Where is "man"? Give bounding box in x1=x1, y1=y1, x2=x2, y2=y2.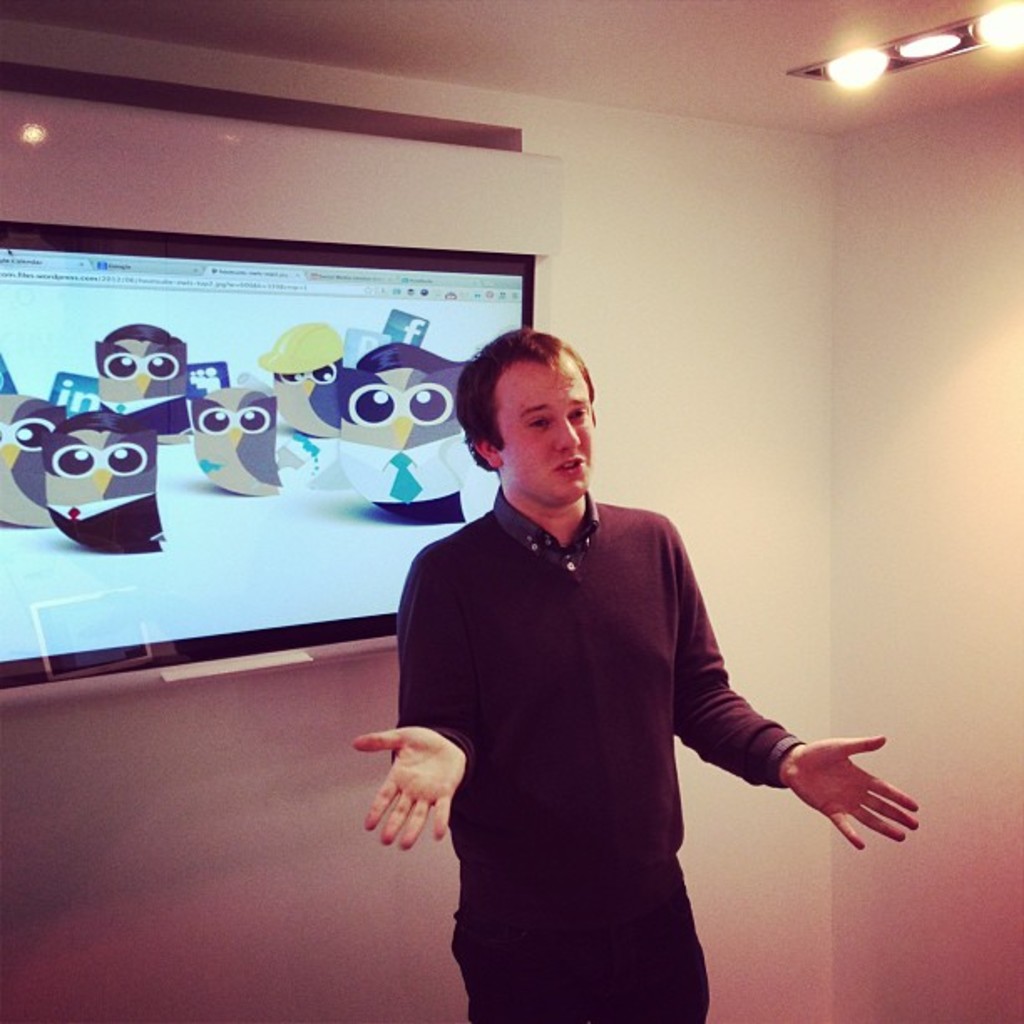
x1=383, y1=316, x2=883, y2=996.
